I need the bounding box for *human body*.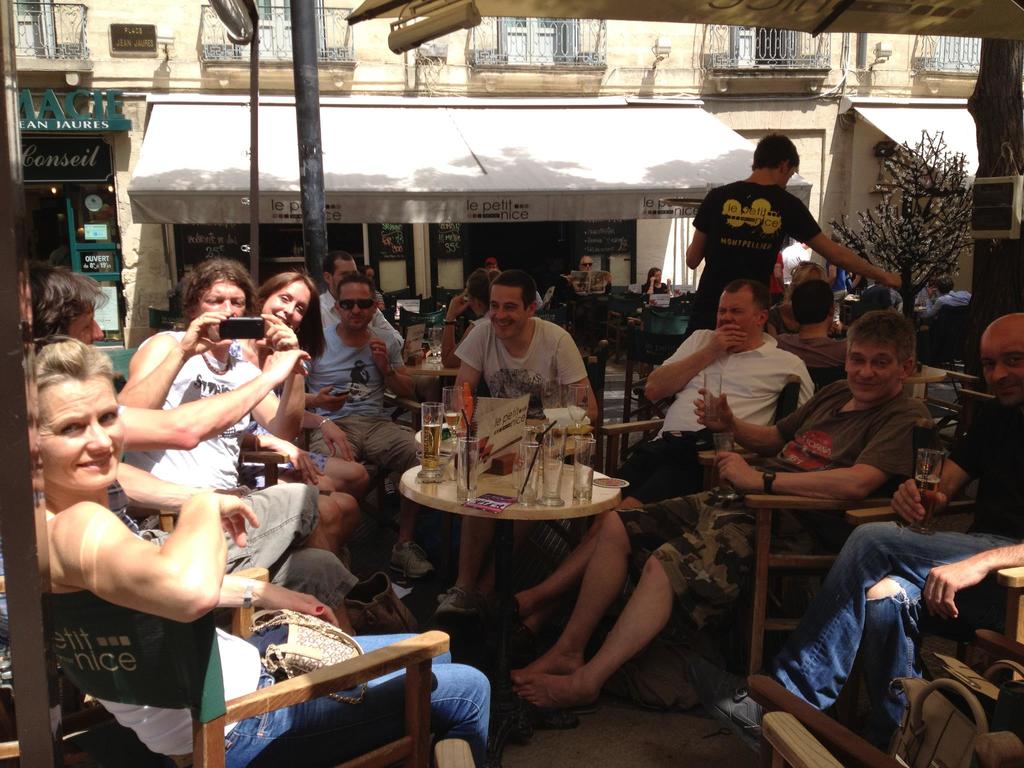
Here it is: 22 262 394 634.
